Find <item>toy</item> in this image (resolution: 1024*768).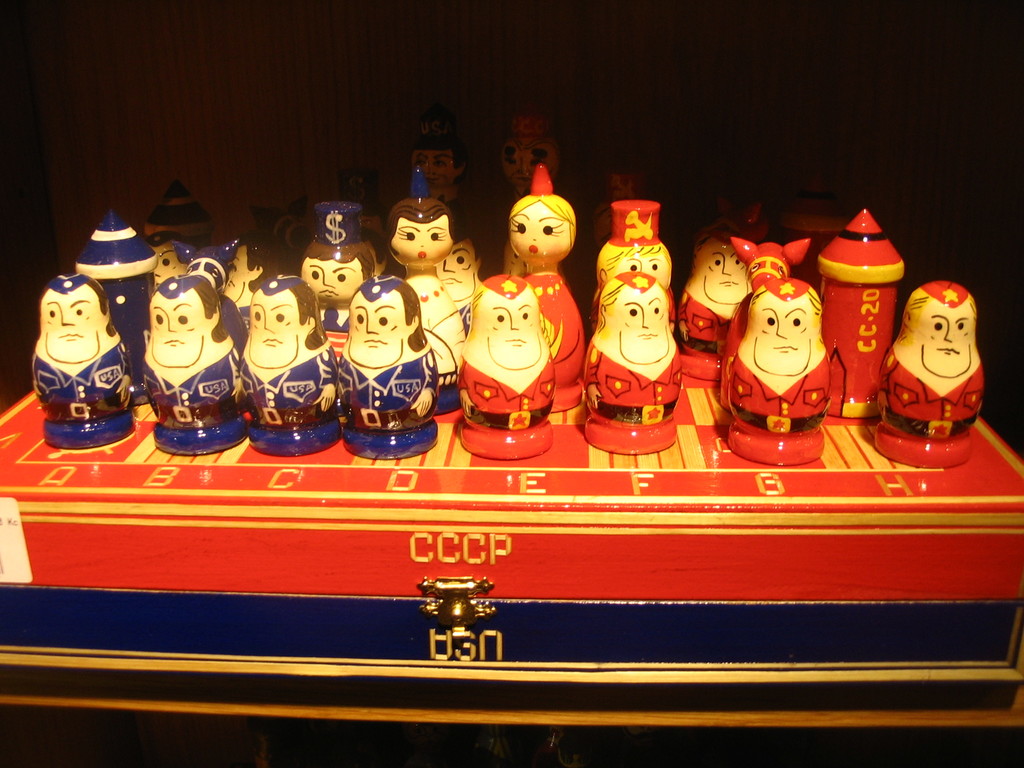
Rect(156, 232, 204, 293).
